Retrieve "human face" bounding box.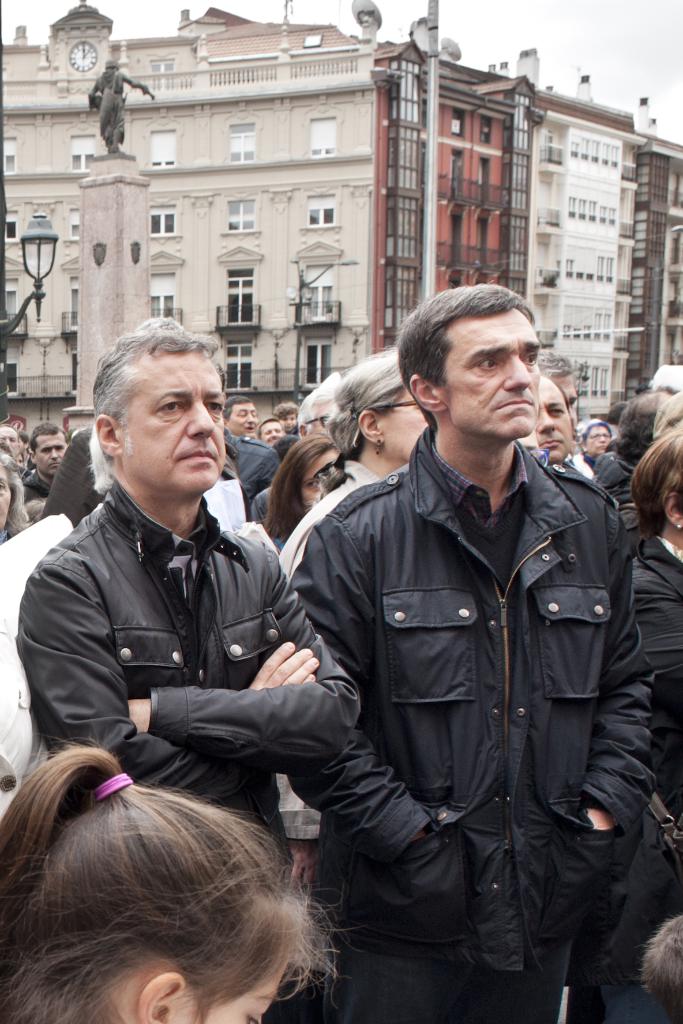
Bounding box: box(384, 388, 426, 461).
